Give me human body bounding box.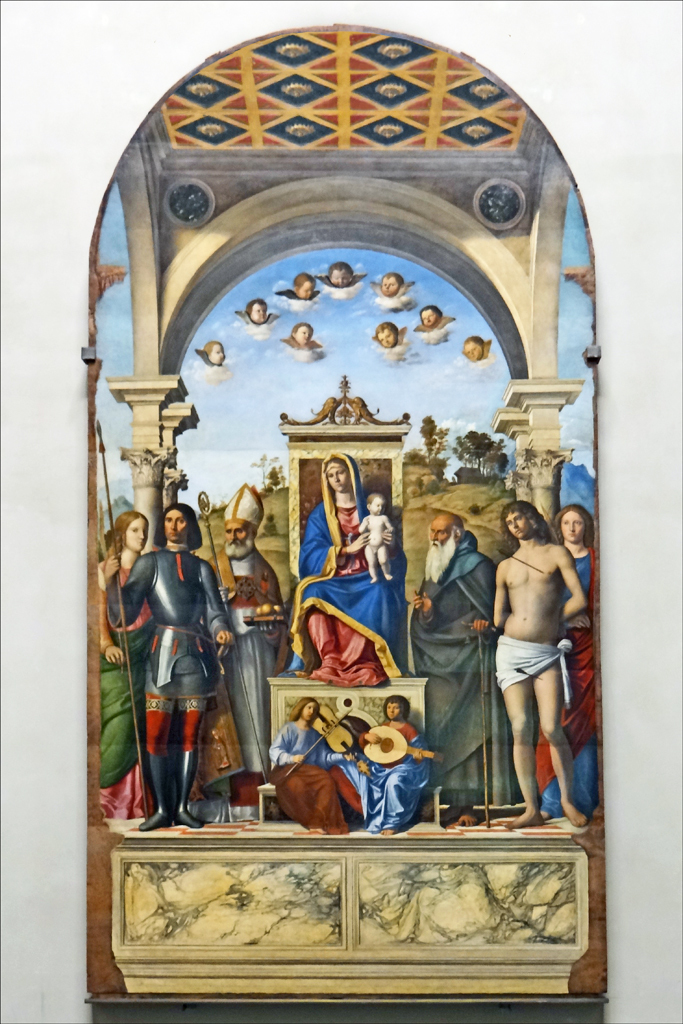
bbox(103, 547, 233, 832).
